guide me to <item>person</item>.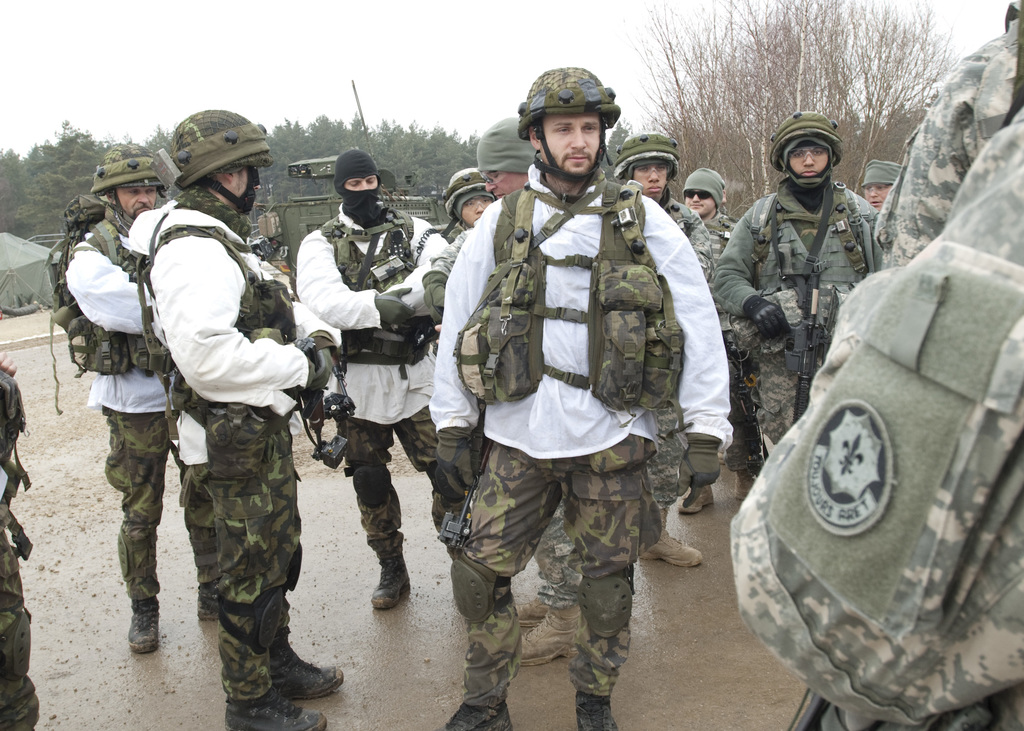
Guidance: detection(42, 166, 181, 655).
